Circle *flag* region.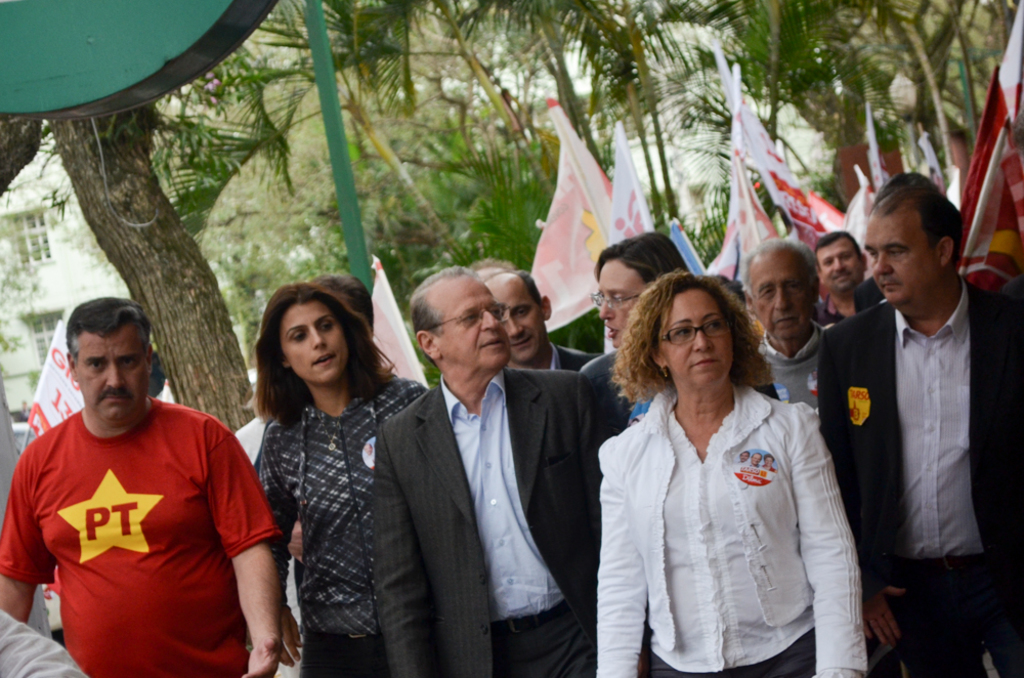
Region: Rect(844, 169, 874, 253).
